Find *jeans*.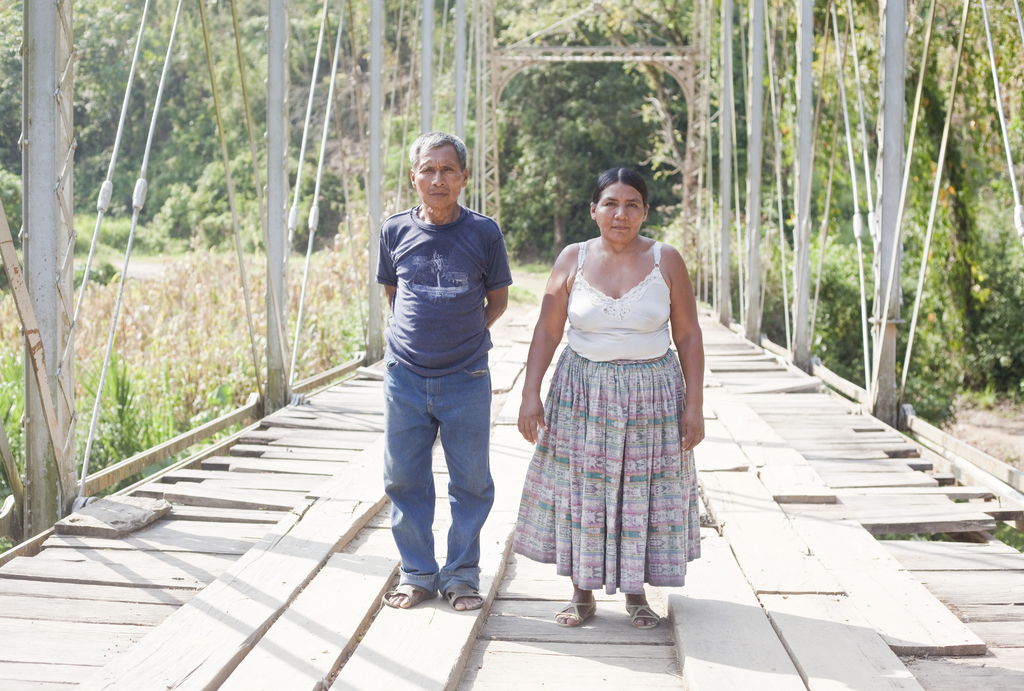
(385, 351, 494, 589).
